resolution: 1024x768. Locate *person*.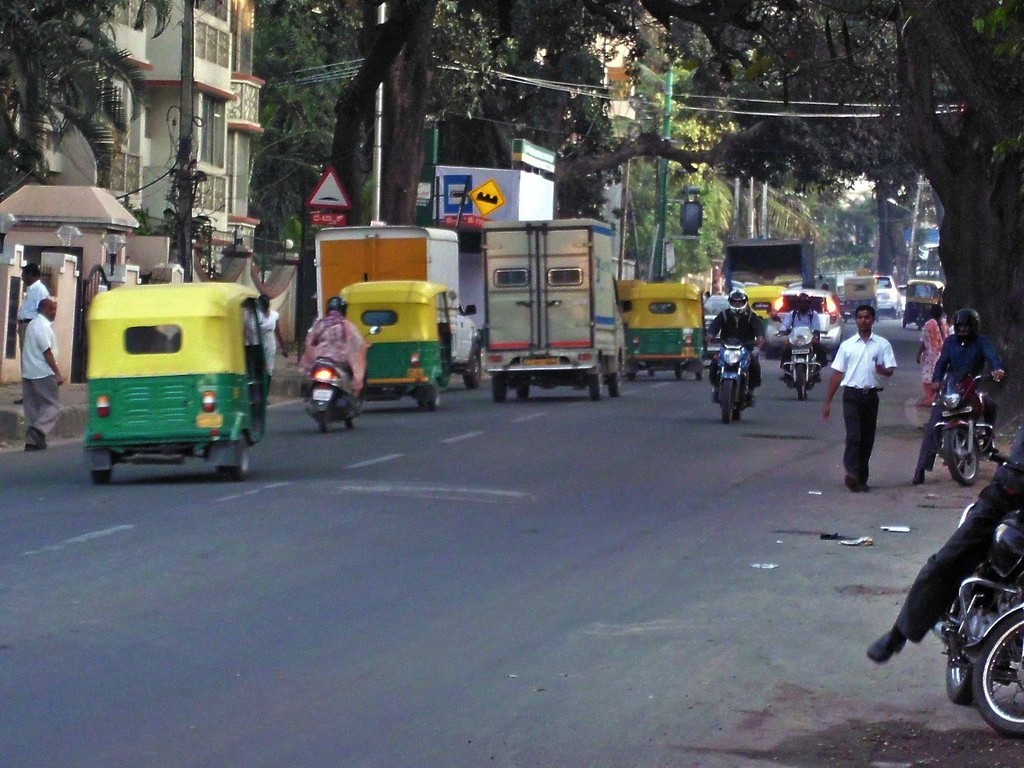
{"x1": 838, "y1": 301, "x2": 907, "y2": 501}.
